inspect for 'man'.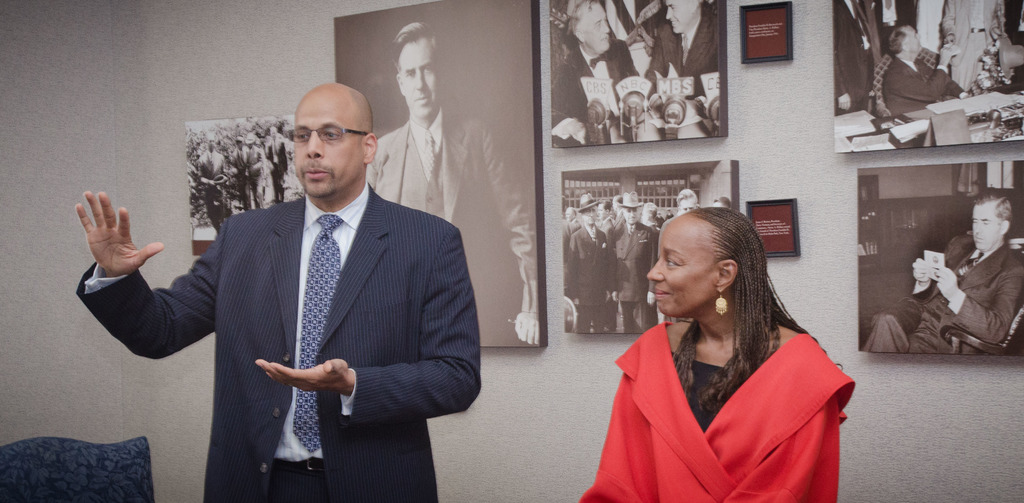
Inspection: <region>676, 188, 700, 218</region>.
